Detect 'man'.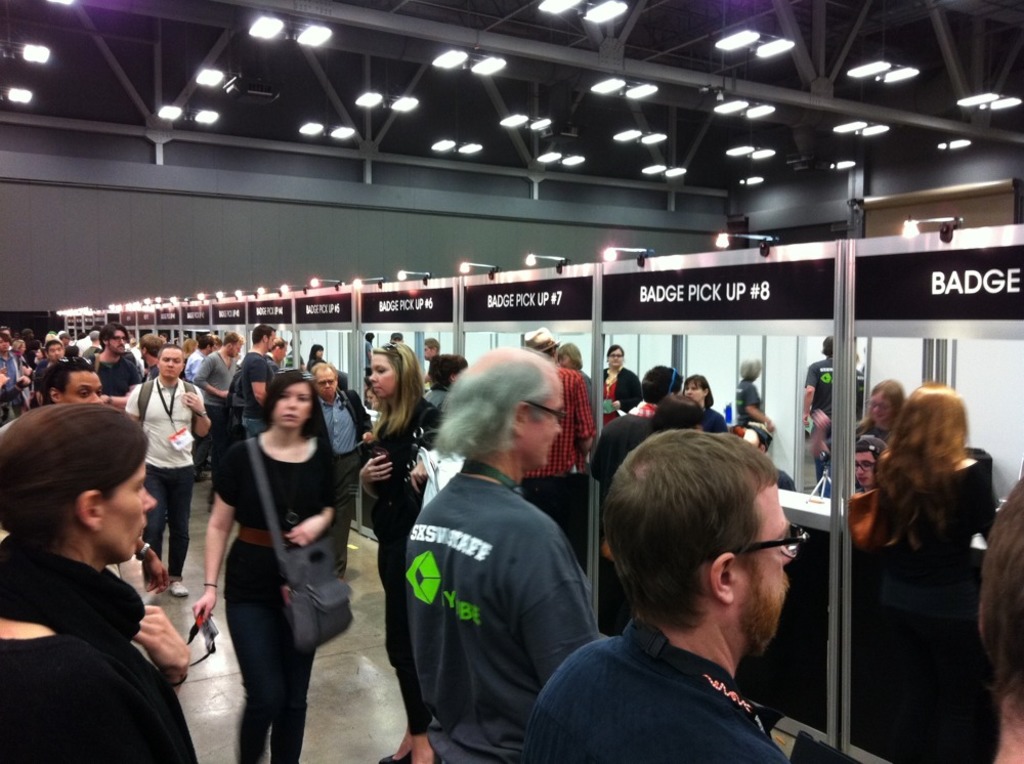
Detected at 528,437,872,763.
